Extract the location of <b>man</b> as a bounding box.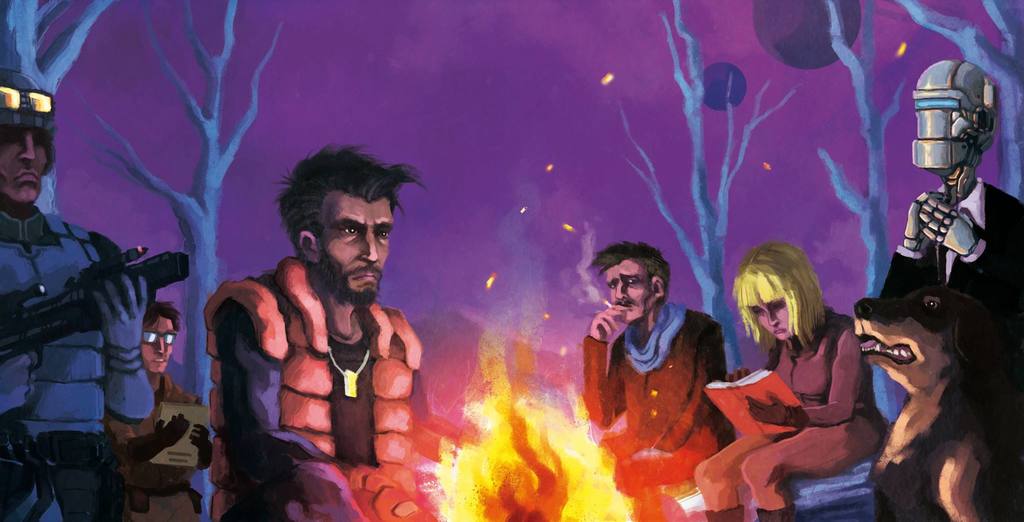
[left=590, top=235, right=764, bottom=520].
